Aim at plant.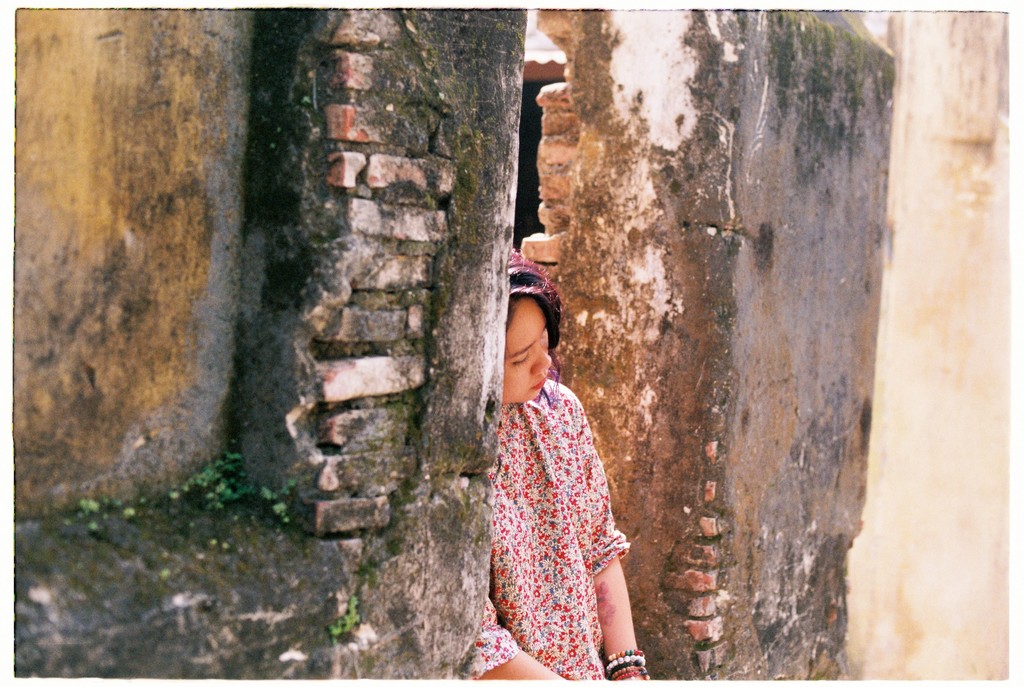
Aimed at {"x1": 123, "y1": 505, "x2": 135, "y2": 517}.
